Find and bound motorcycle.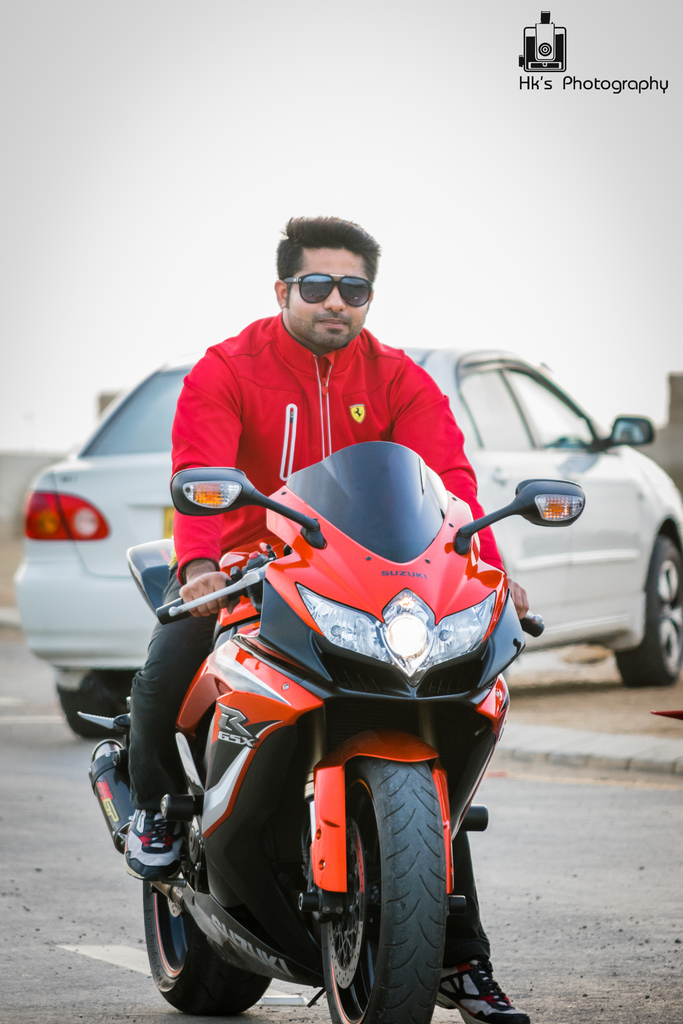
Bound: 72, 420, 573, 1023.
